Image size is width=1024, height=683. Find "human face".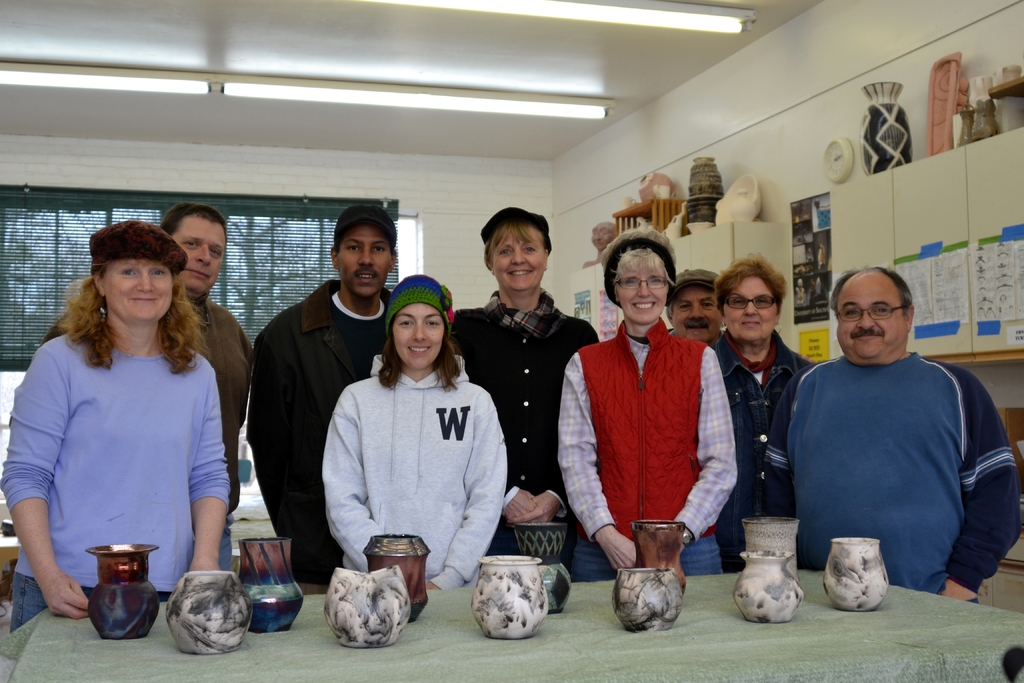
618, 265, 668, 322.
